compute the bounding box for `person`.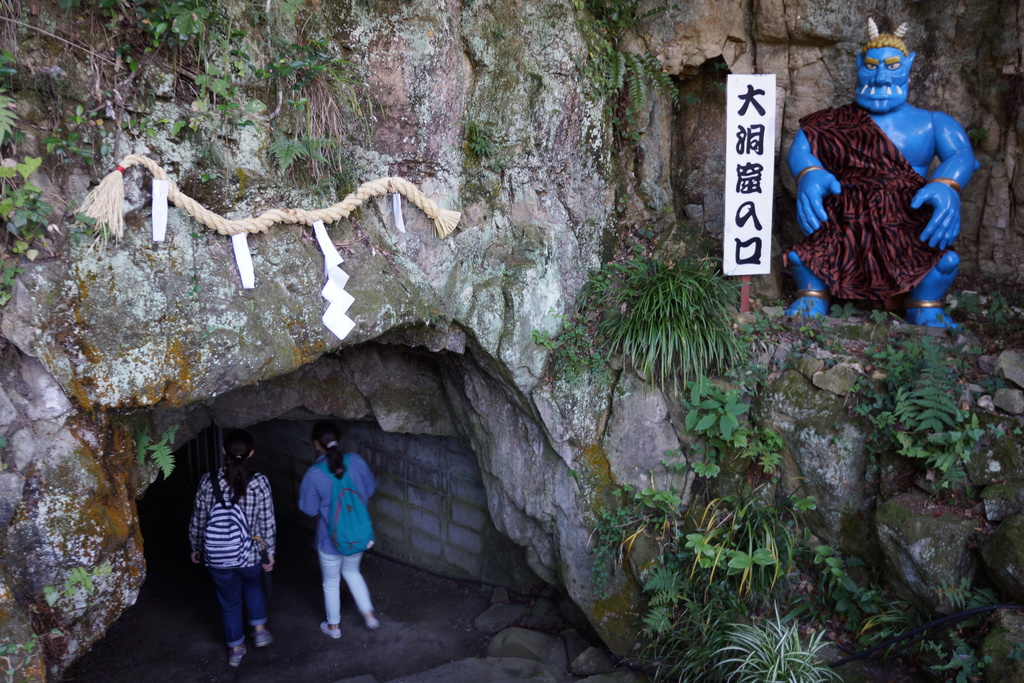
177:432:280:667.
